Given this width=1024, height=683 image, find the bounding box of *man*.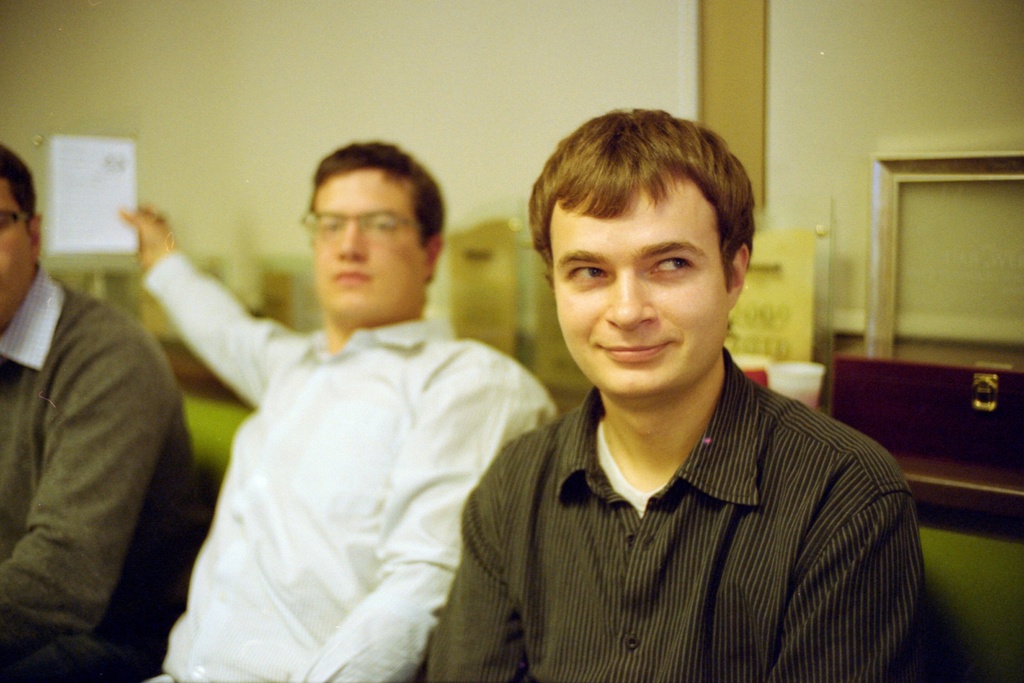
Rect(424, 102, 924, 682).
